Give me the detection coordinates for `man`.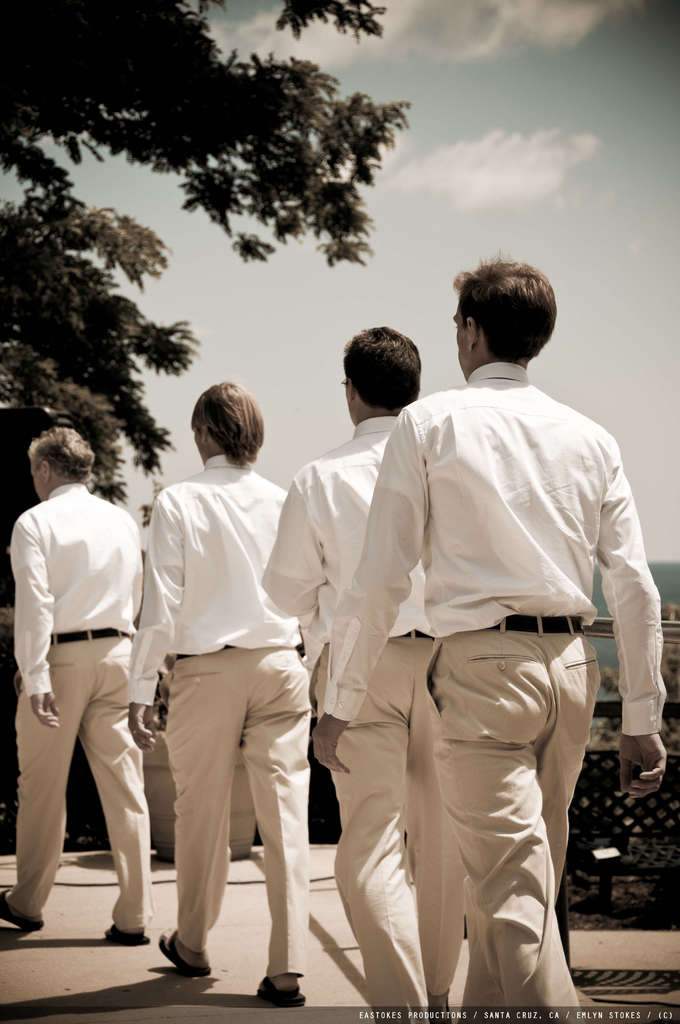
l=303, t=248, r=670, b=1023.
